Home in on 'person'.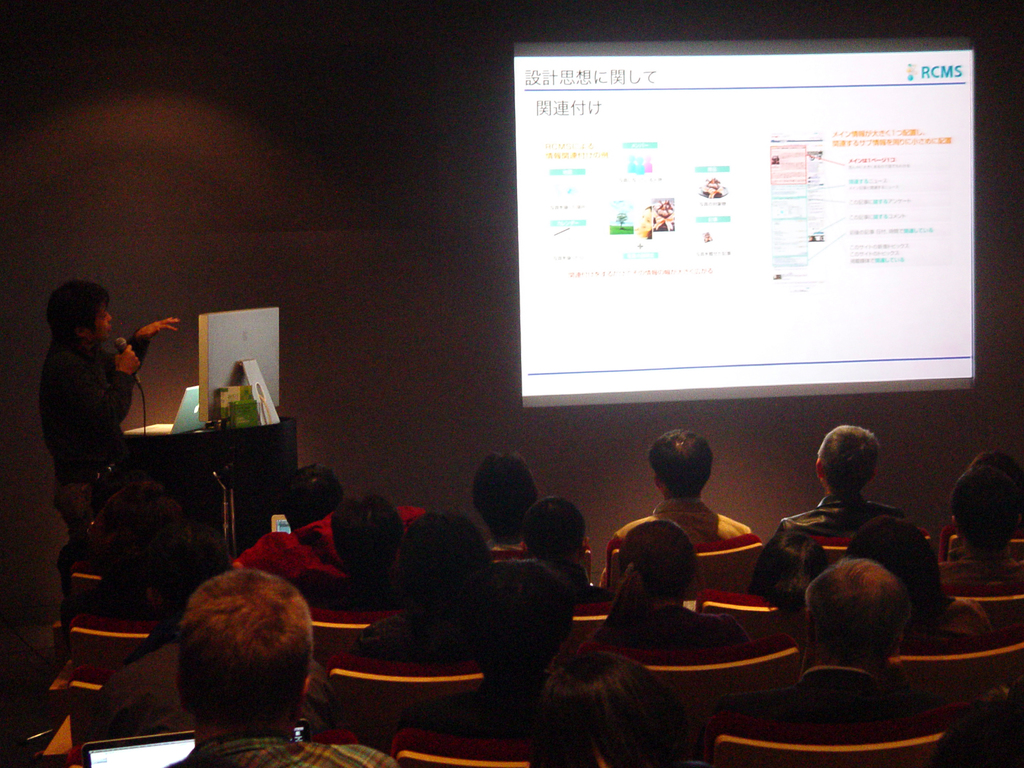
Homed in at <box>611,428,756,550</box>.
